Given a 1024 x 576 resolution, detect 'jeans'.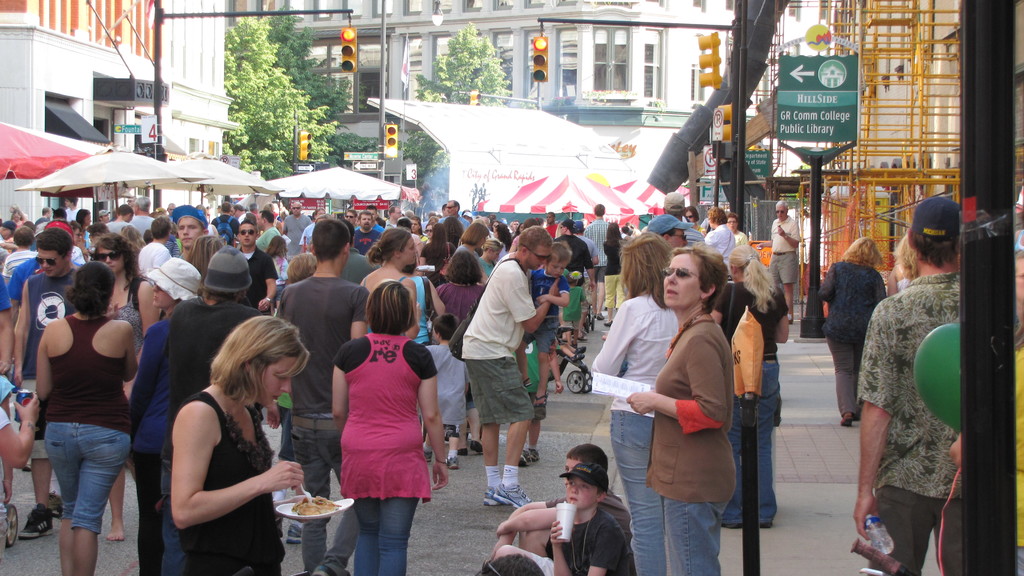
{"left": 668, "top": 499, "right": 719, "bottom": 575}.
